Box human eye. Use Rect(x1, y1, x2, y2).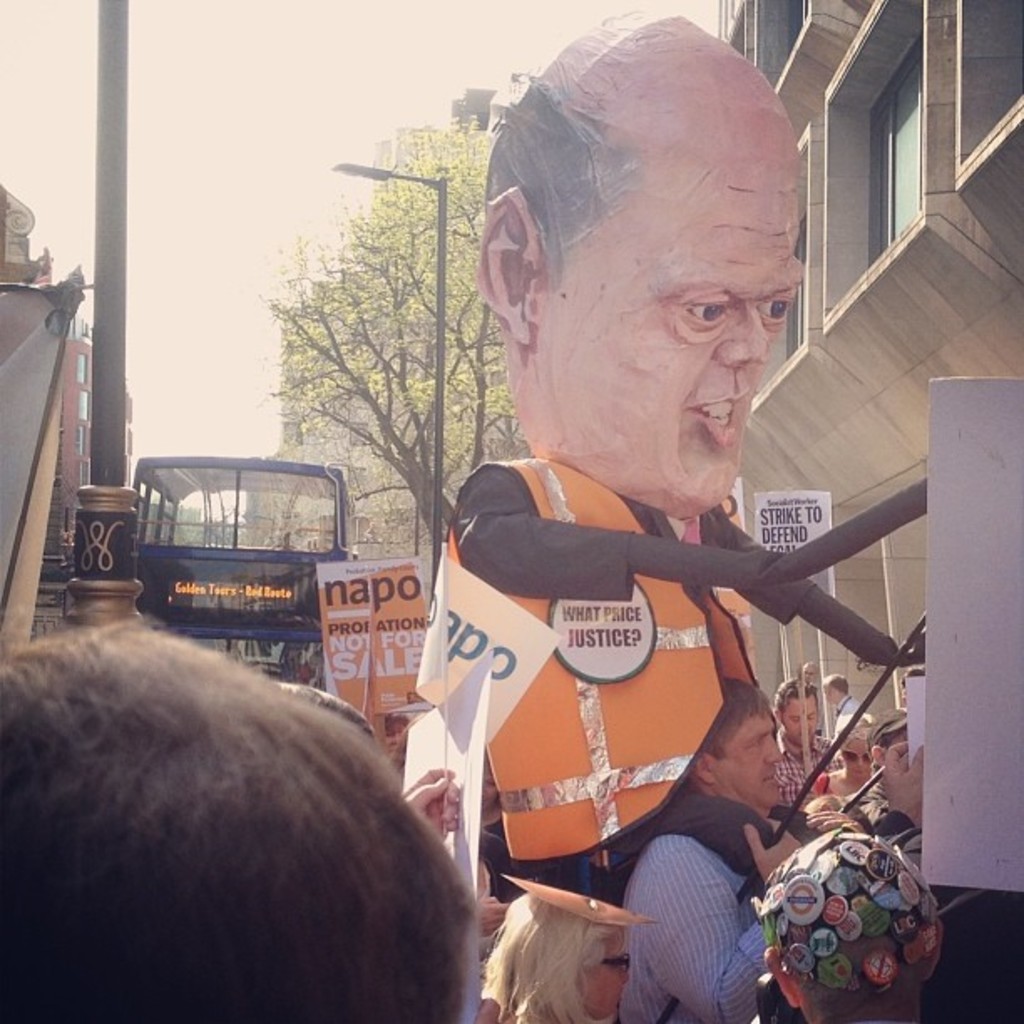
Rect(750, 293, 800, 326).
